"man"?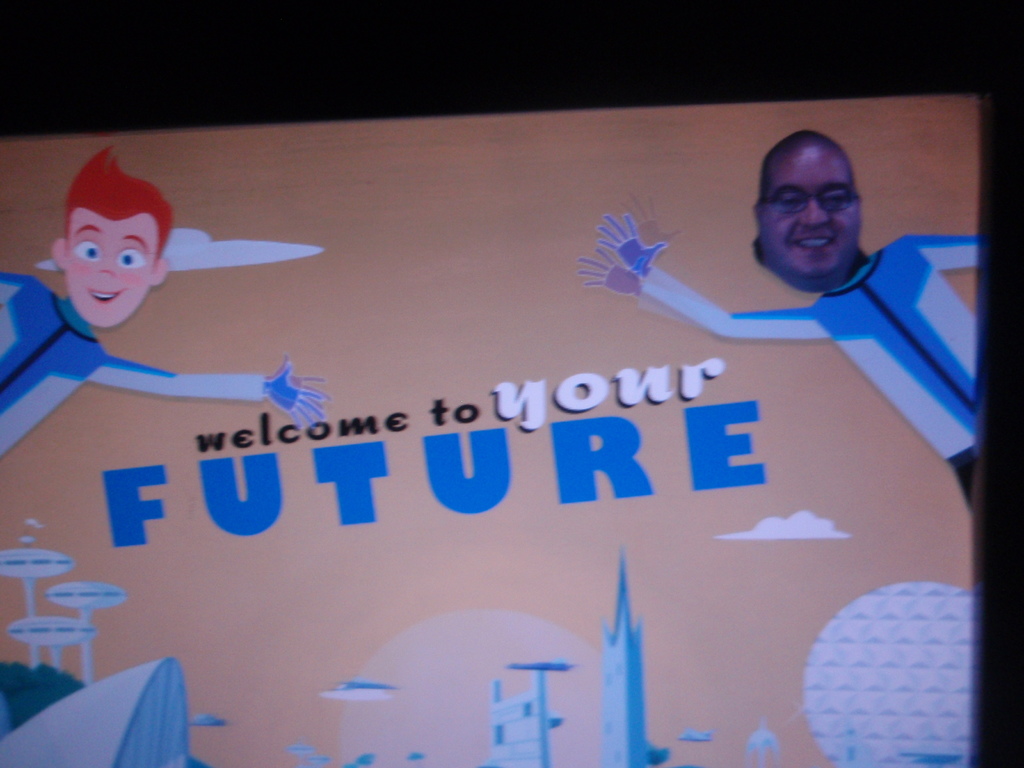
596,122,988,518
